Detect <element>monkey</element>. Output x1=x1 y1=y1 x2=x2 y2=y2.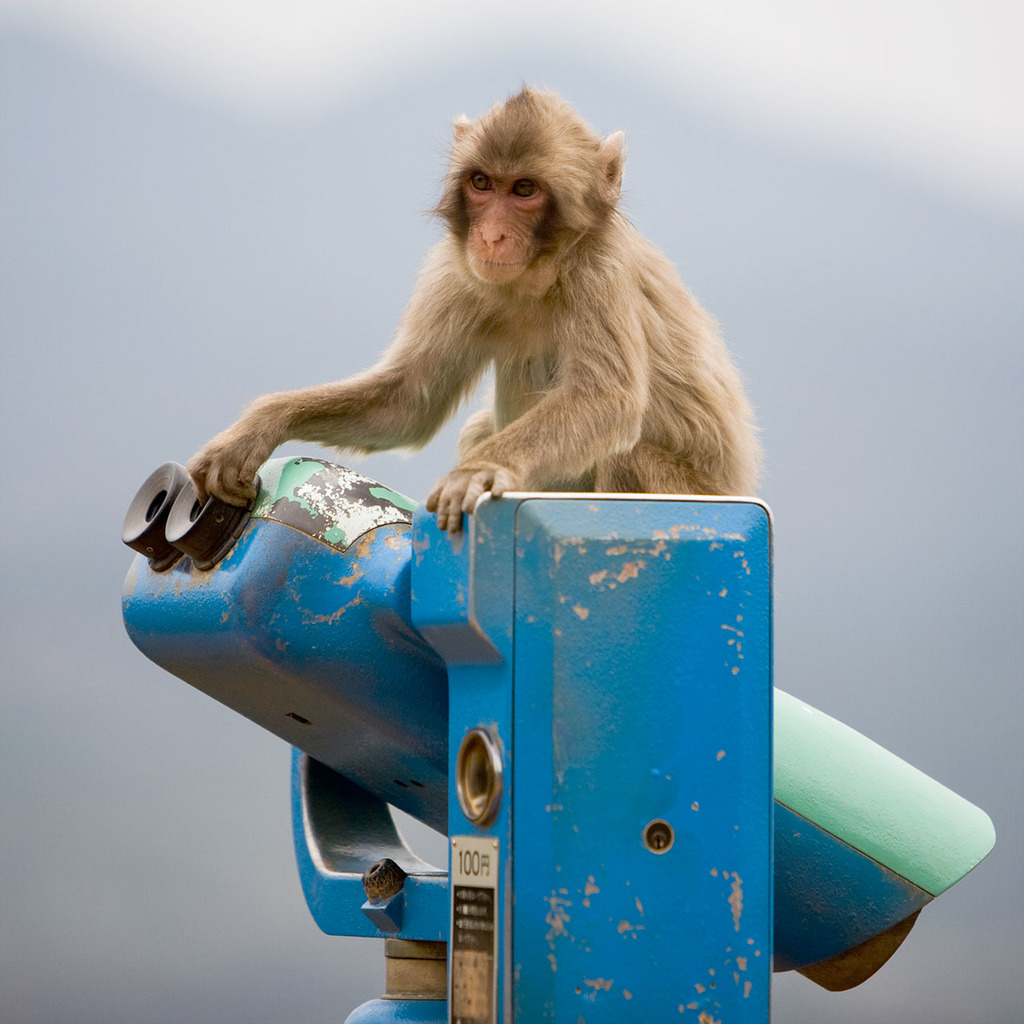
x1=175 y1=108 x2=783 y2=564.
